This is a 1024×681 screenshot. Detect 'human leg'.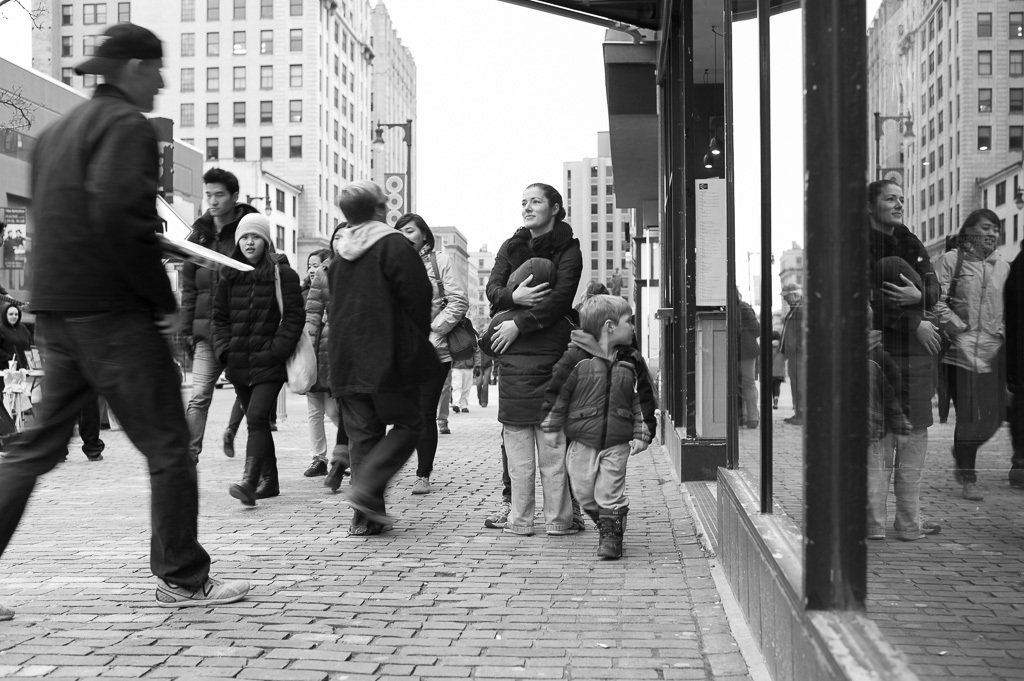
BBox(455, 372, 467, 415).
